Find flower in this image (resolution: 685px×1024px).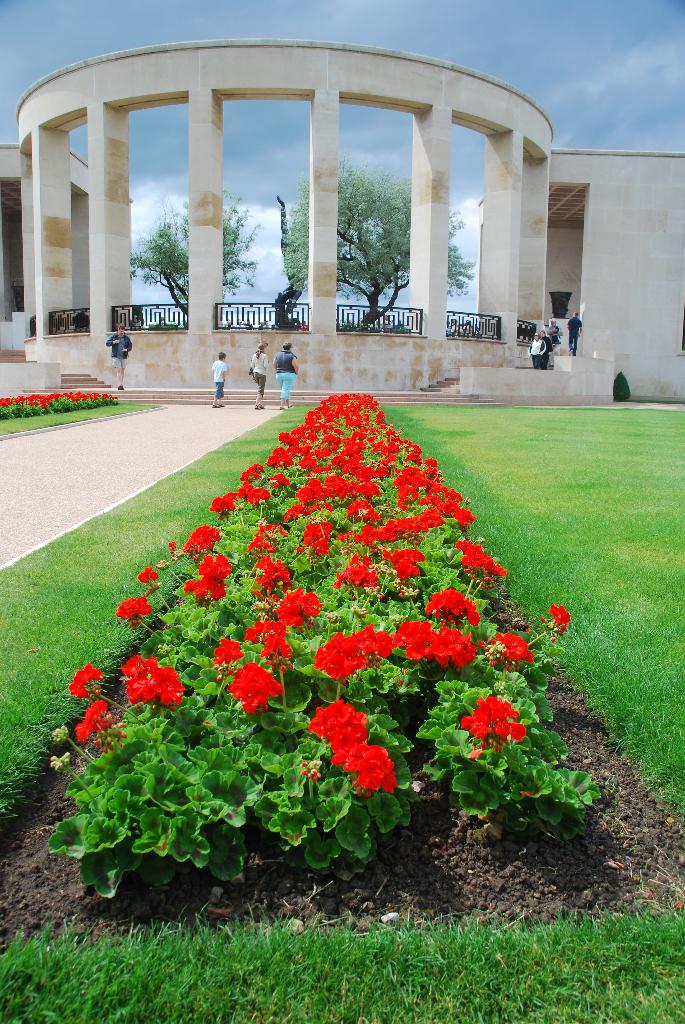
region(548, 600, 569, 639).
